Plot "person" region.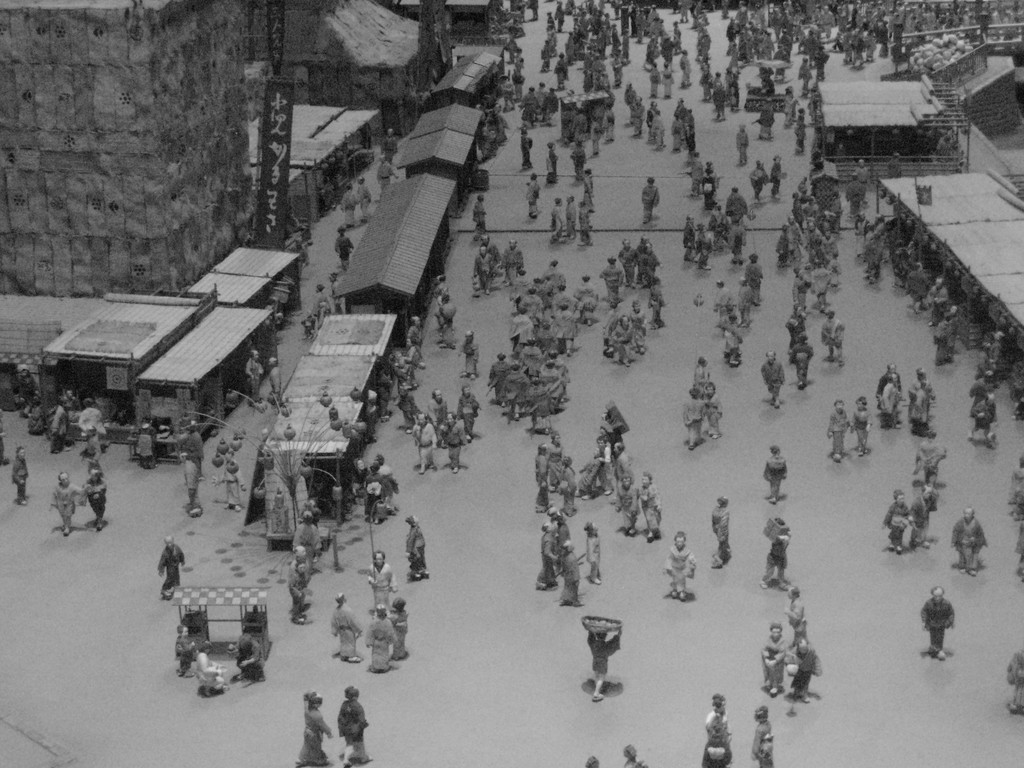
Plotted at 686, 383, 707, 449.
